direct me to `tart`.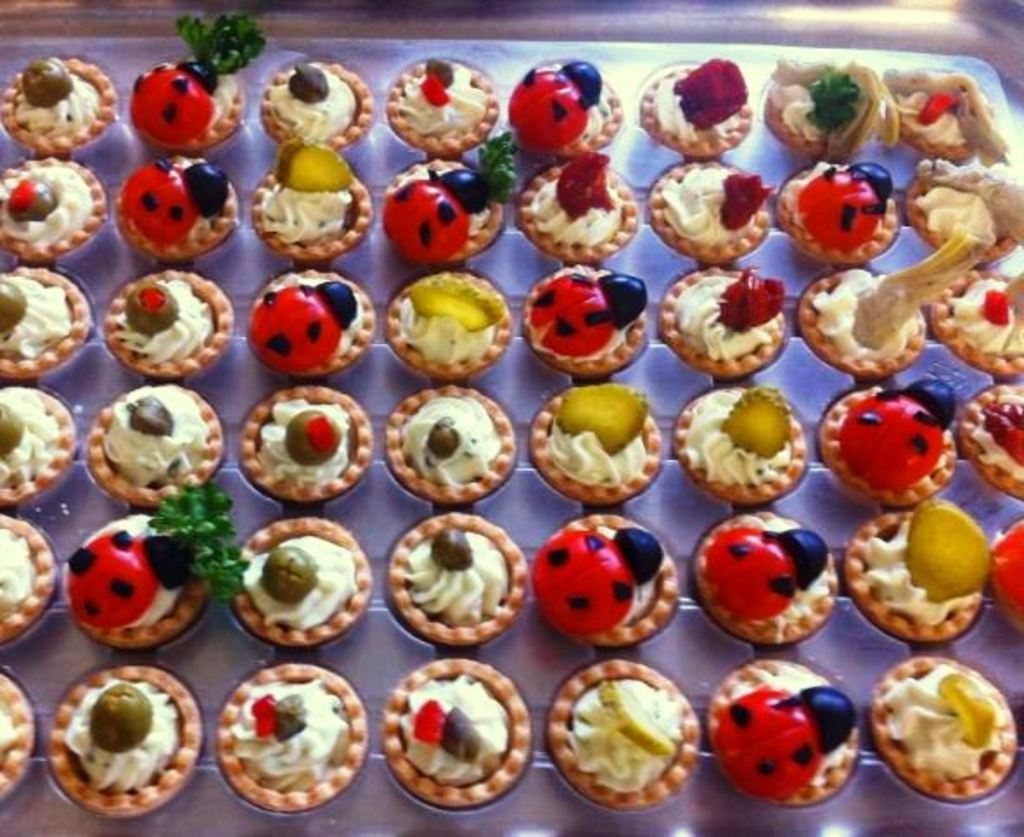
Direction: (528, 261, 650, 377).
